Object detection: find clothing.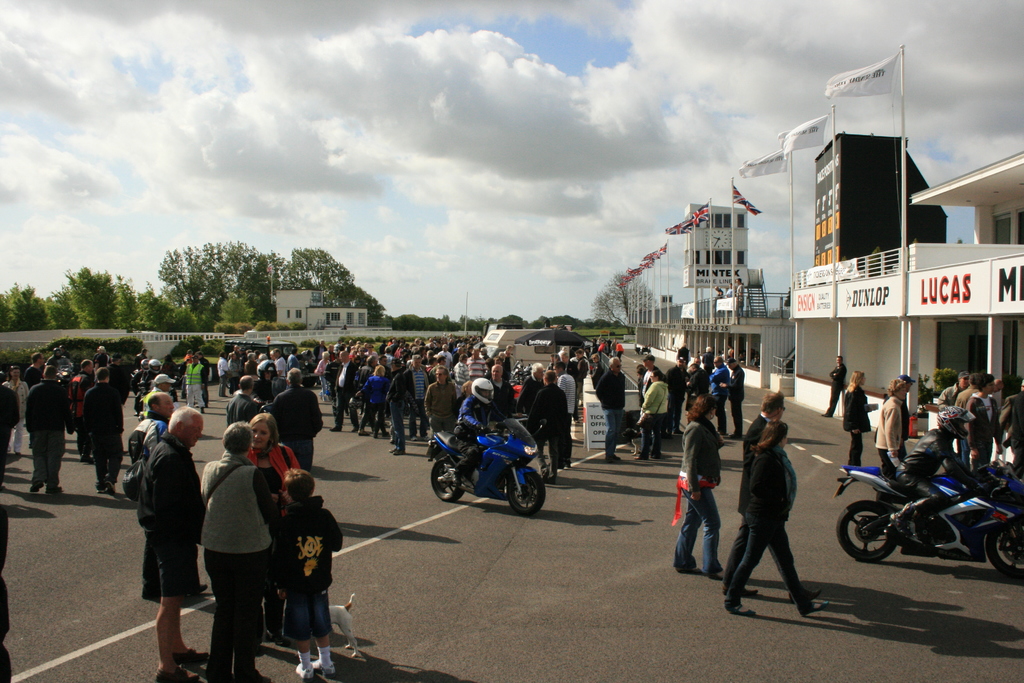
x1=453 y1=358 x2=466 y2=386.
